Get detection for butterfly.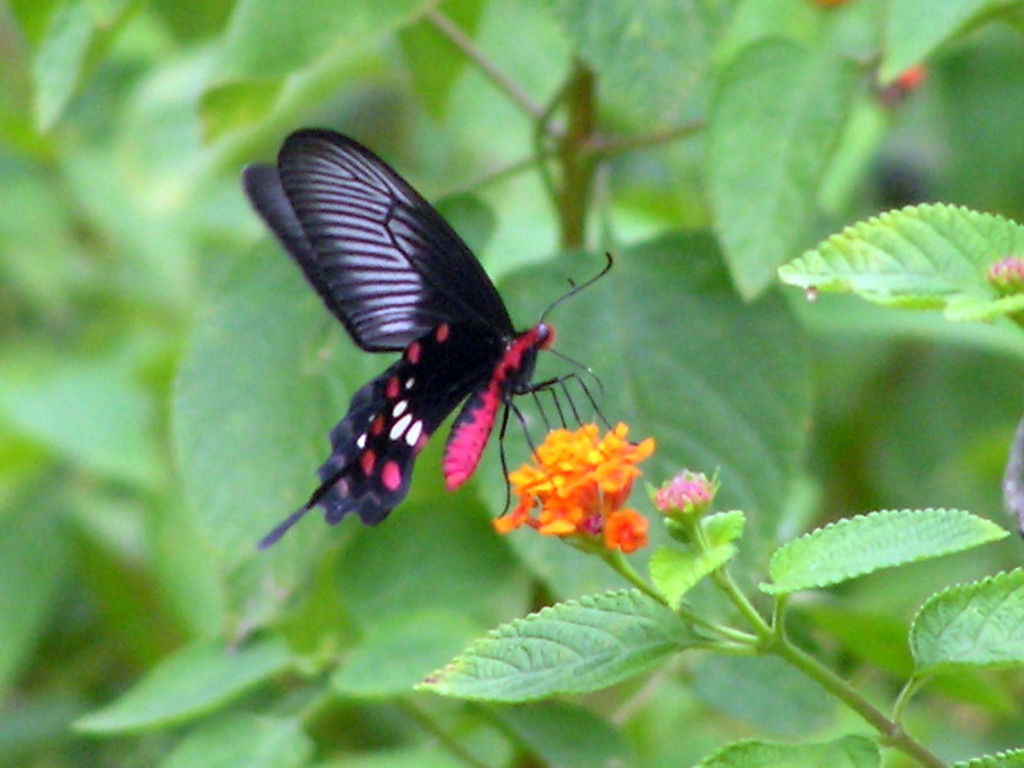
Detection: bbox=[238, 118, 623, 546].
